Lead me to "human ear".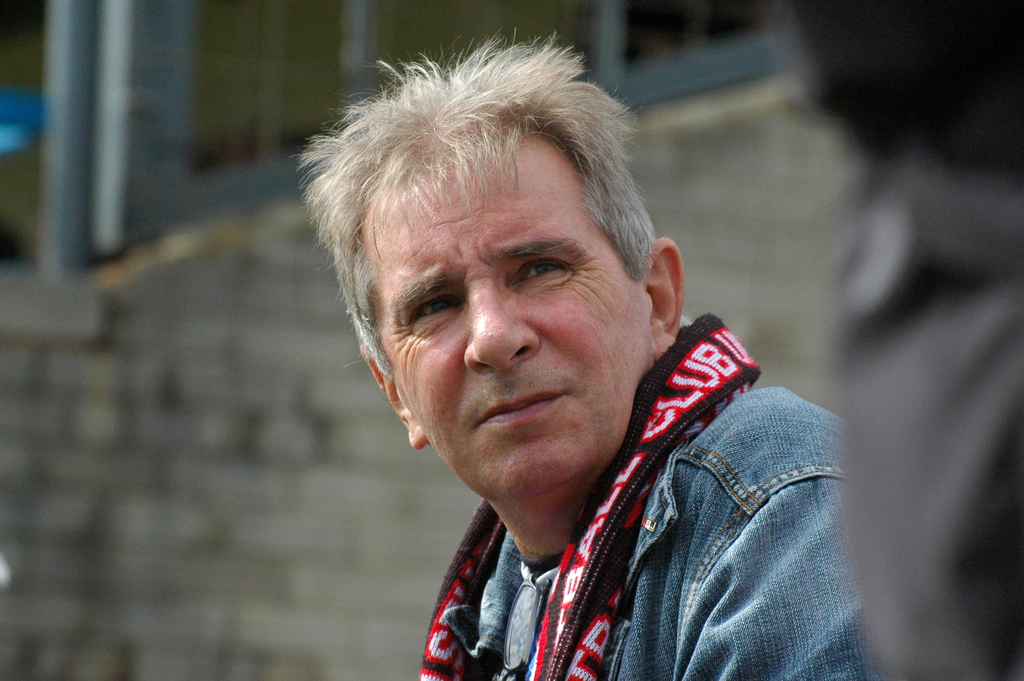
Lead to {"left": 365, "top": 345, "right": 430, "bottom": 450}.
